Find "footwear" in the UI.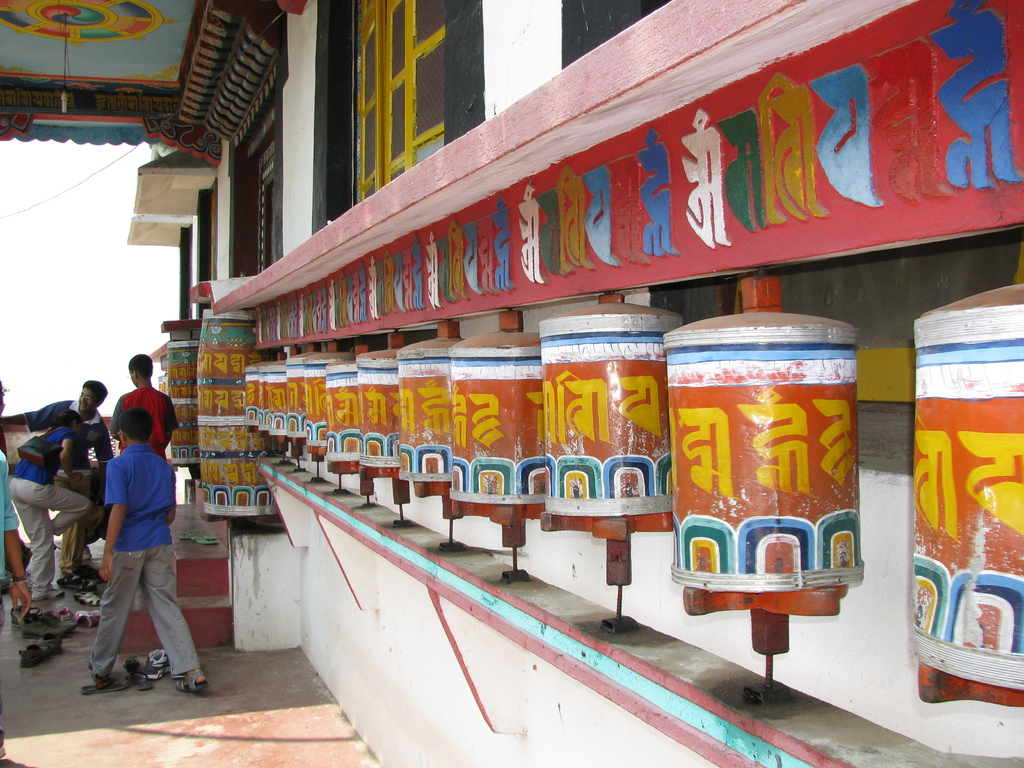
UI element at [left=76, top=561, right=92, bottom=590].
